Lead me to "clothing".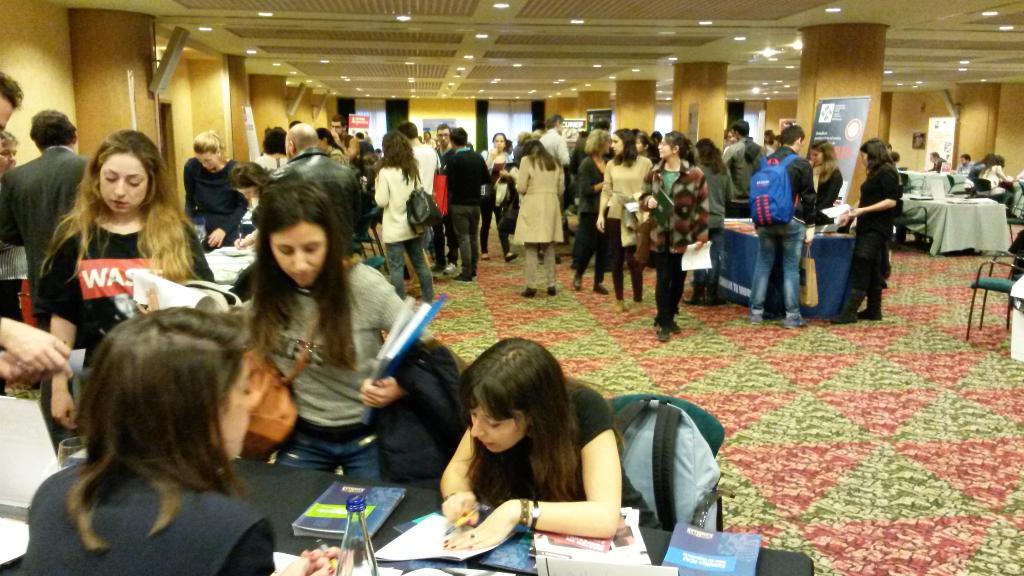
Lead to detection(578, 158, 612, 282).
